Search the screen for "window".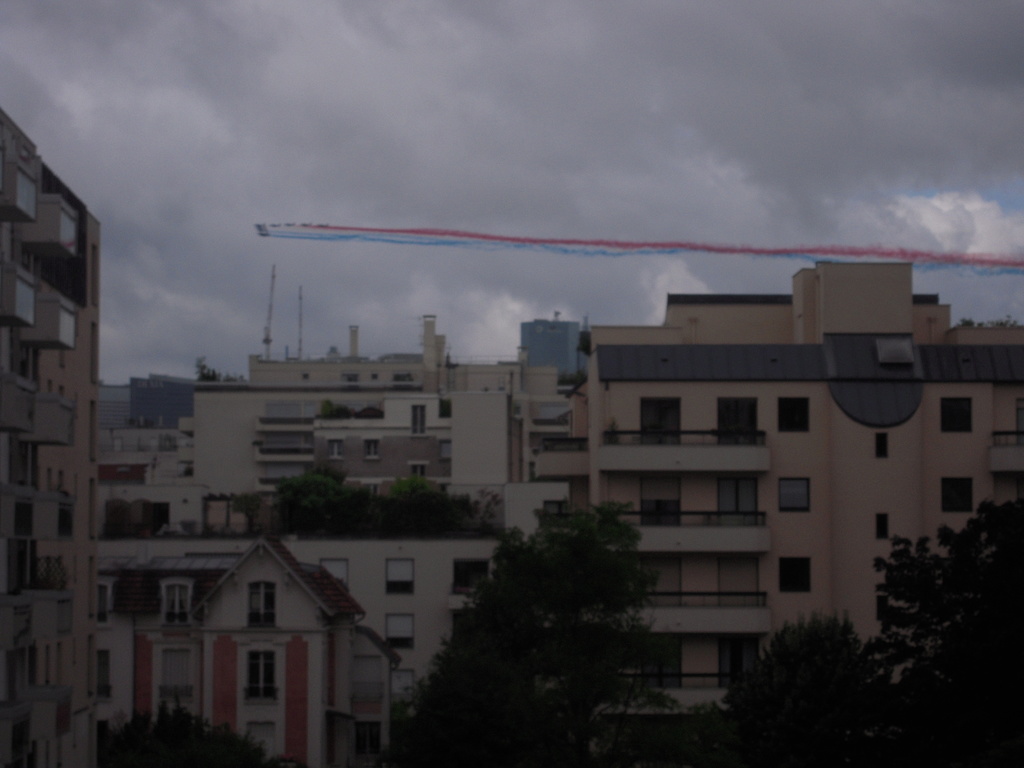
Found at [365, 441, 377, 456].
